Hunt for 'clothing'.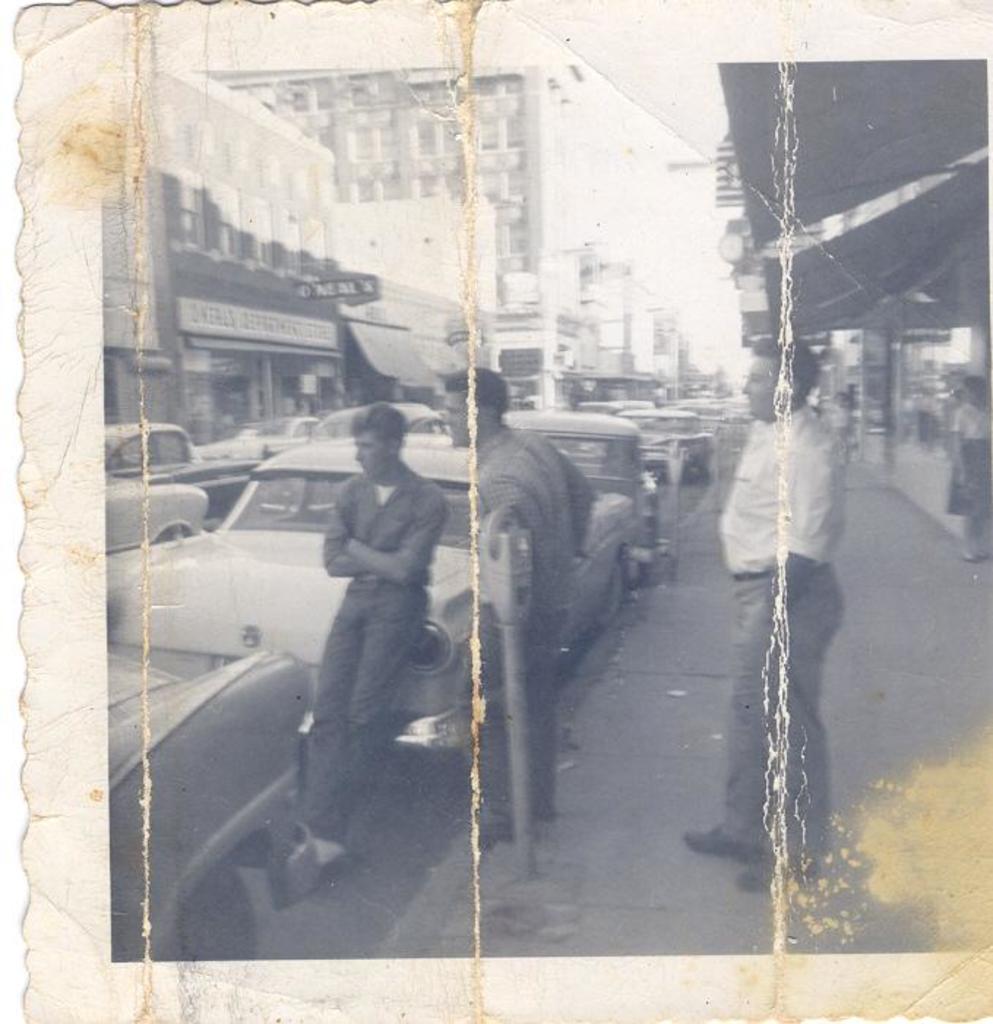
Hunted down at 730:413:839:873.
